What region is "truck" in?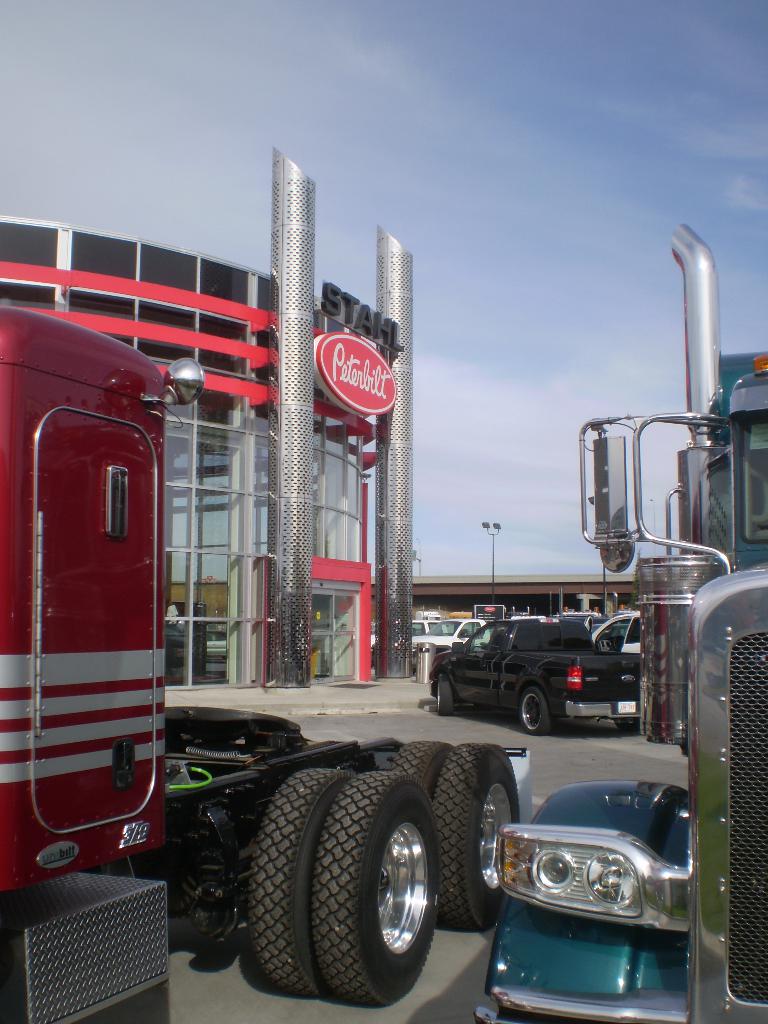
detection(426, 612, 659, 737).
